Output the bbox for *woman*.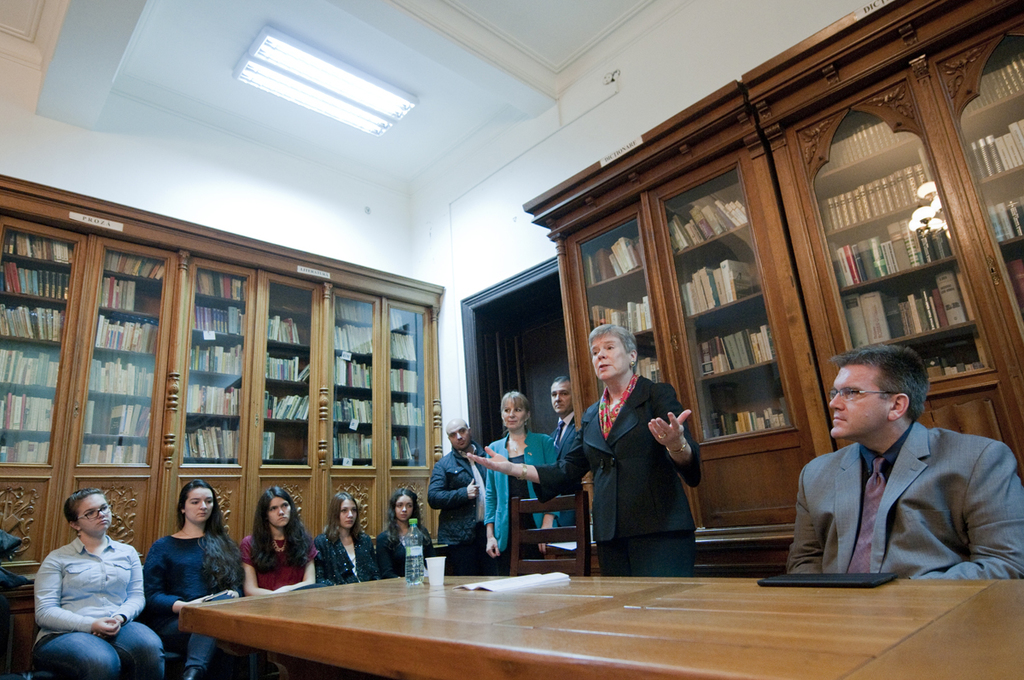
{"left": 486, "top": 392, "right": 569, "bottom": 572}.
